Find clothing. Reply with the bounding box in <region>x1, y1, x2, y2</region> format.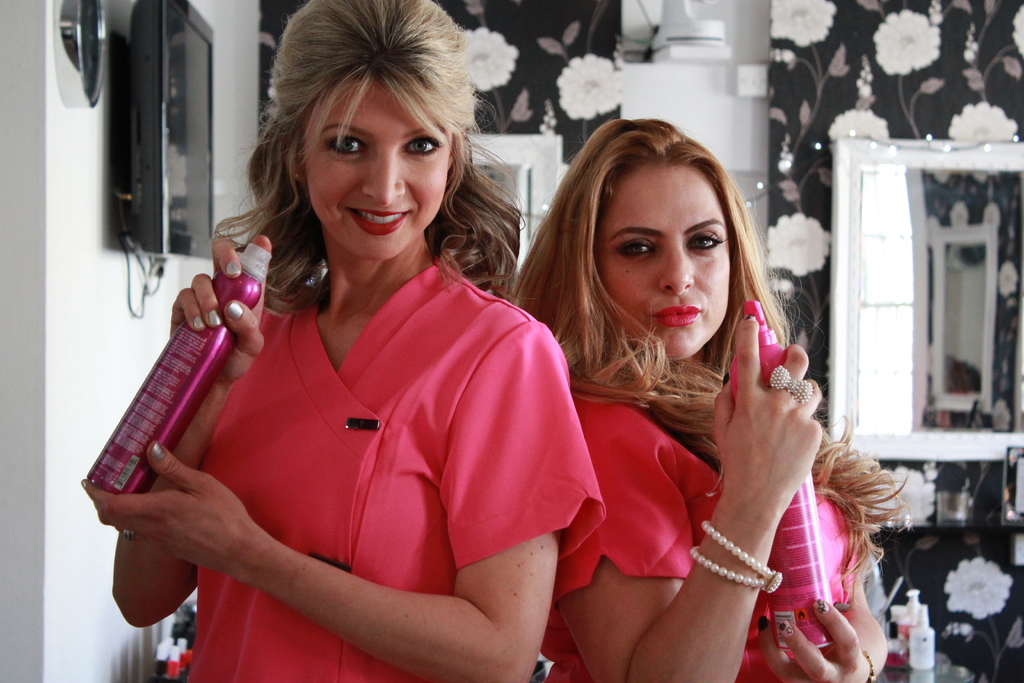
<region>190, 293, 604, 682</region>.
